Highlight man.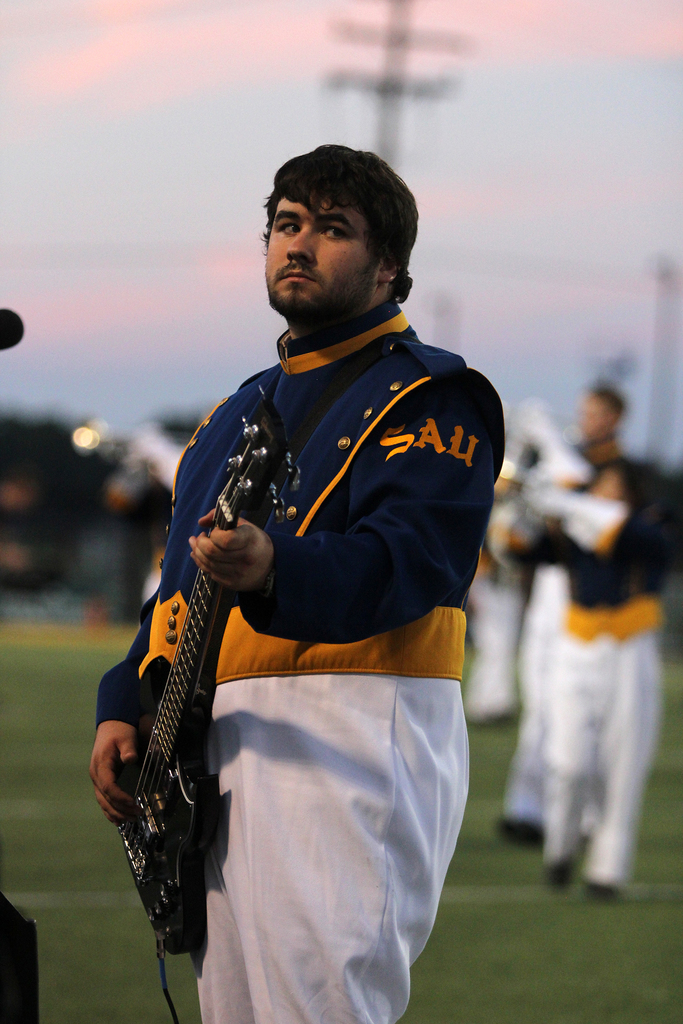
Highlighted region: region(119, 449, 183, 628).
